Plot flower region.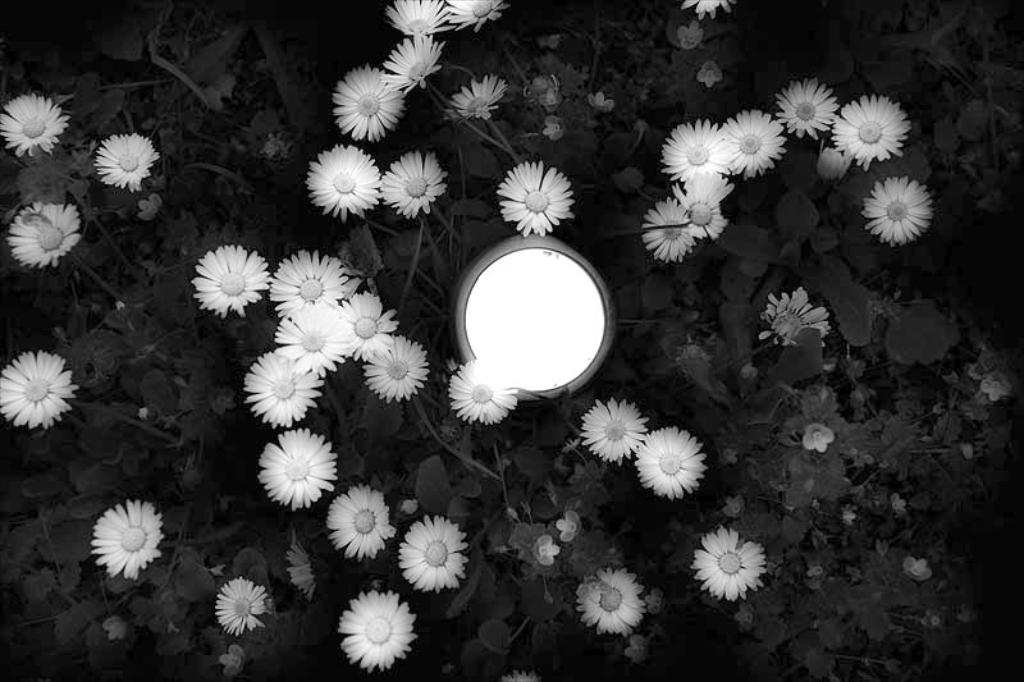
Plotted at (x1=0, y1=90, x2=69, y2=163).
